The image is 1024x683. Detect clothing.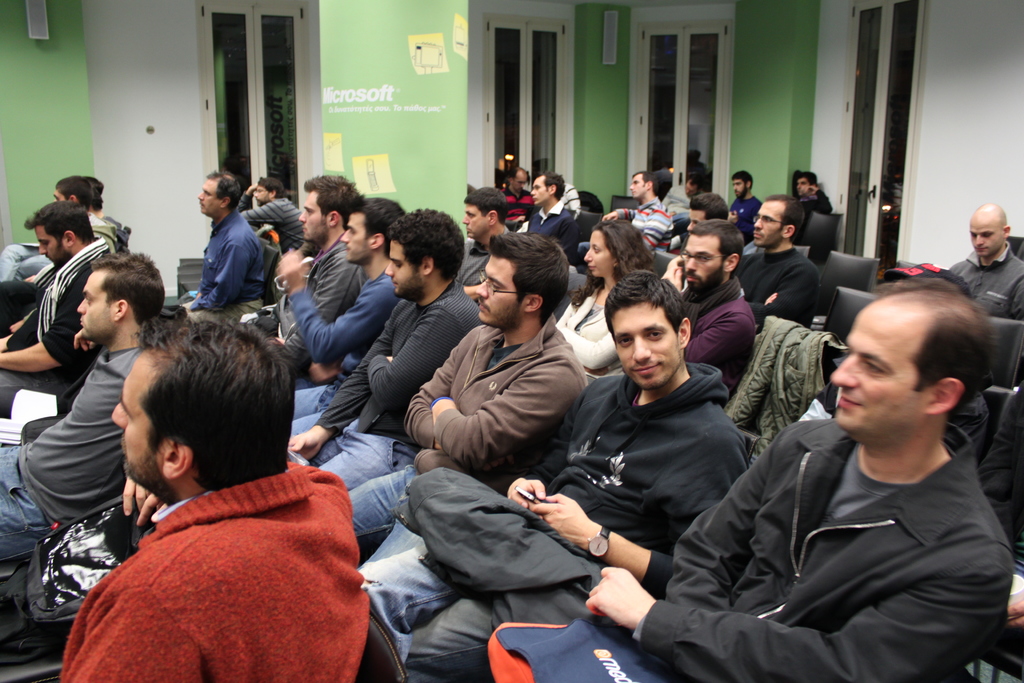
Detection: 609,194,674,256.
